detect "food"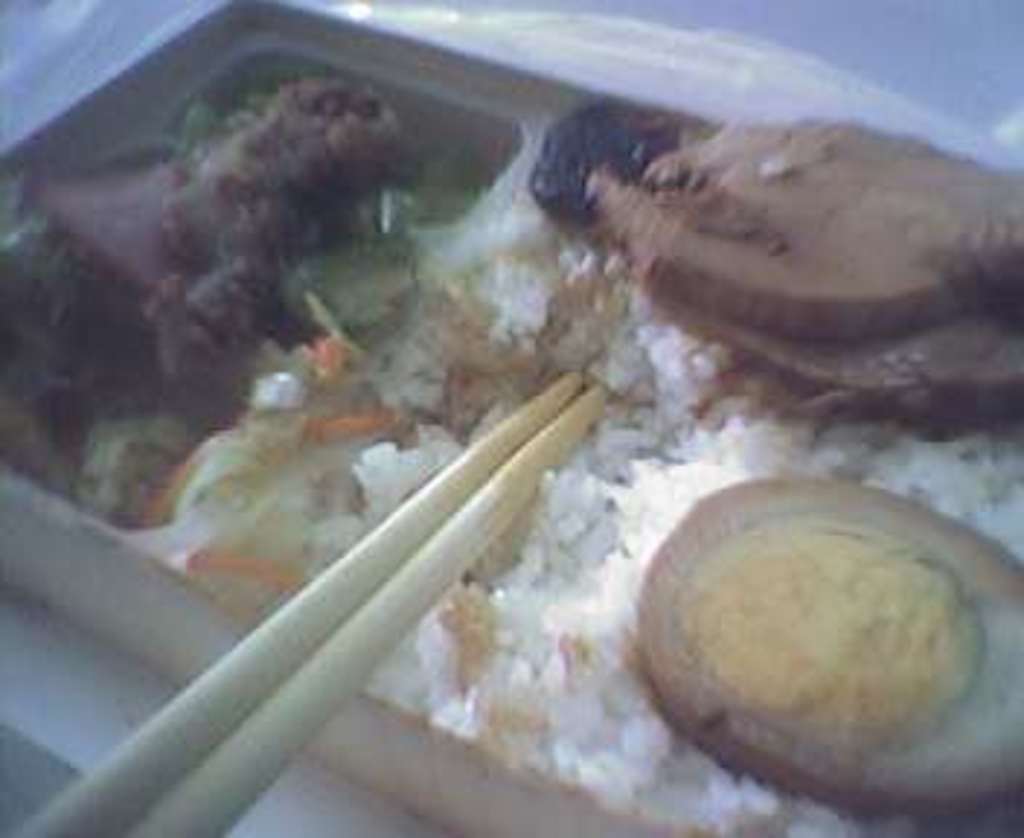
box=[646, 480, 992, 812]
